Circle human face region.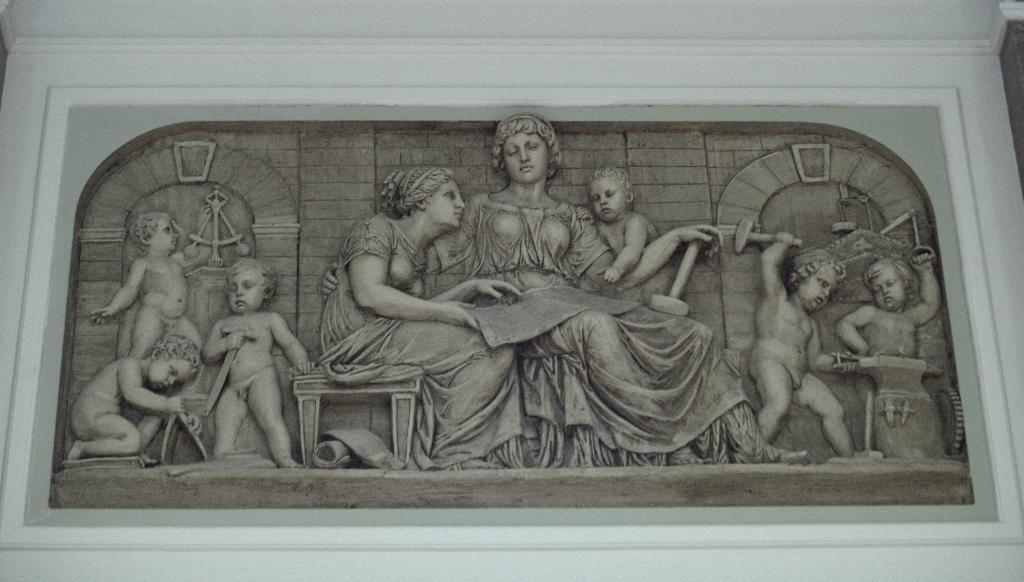
Region: (left=871, top=267, right=905, bottom=310).
